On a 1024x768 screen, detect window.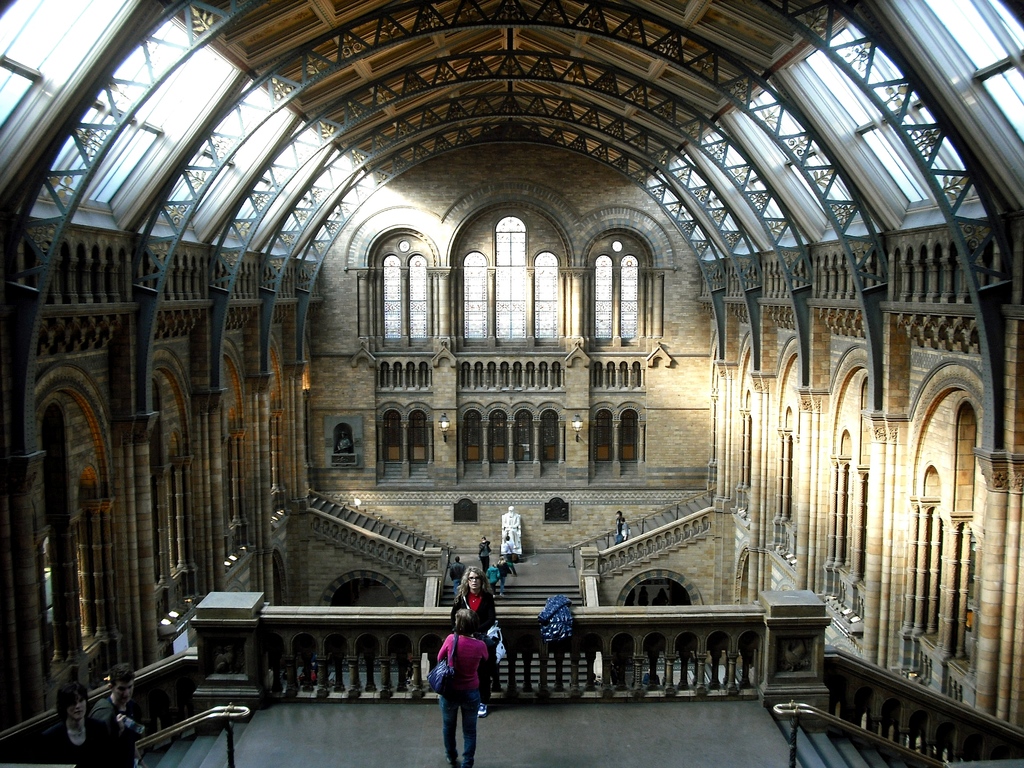
box=[643, 0, 1023, 263].
